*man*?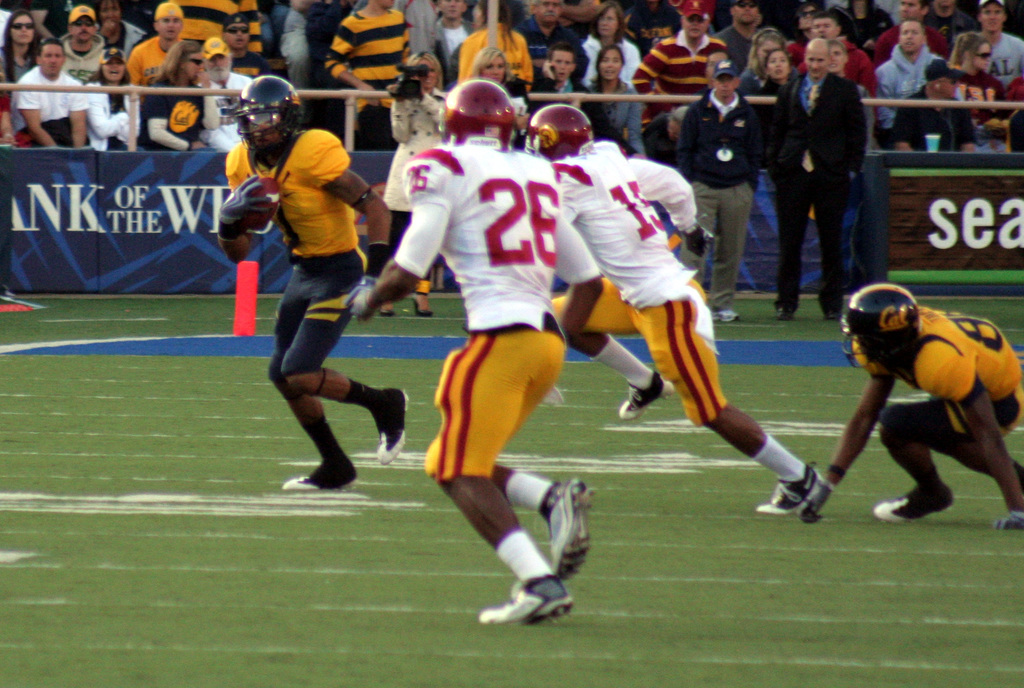
rect(524, 104, 822, 514)
